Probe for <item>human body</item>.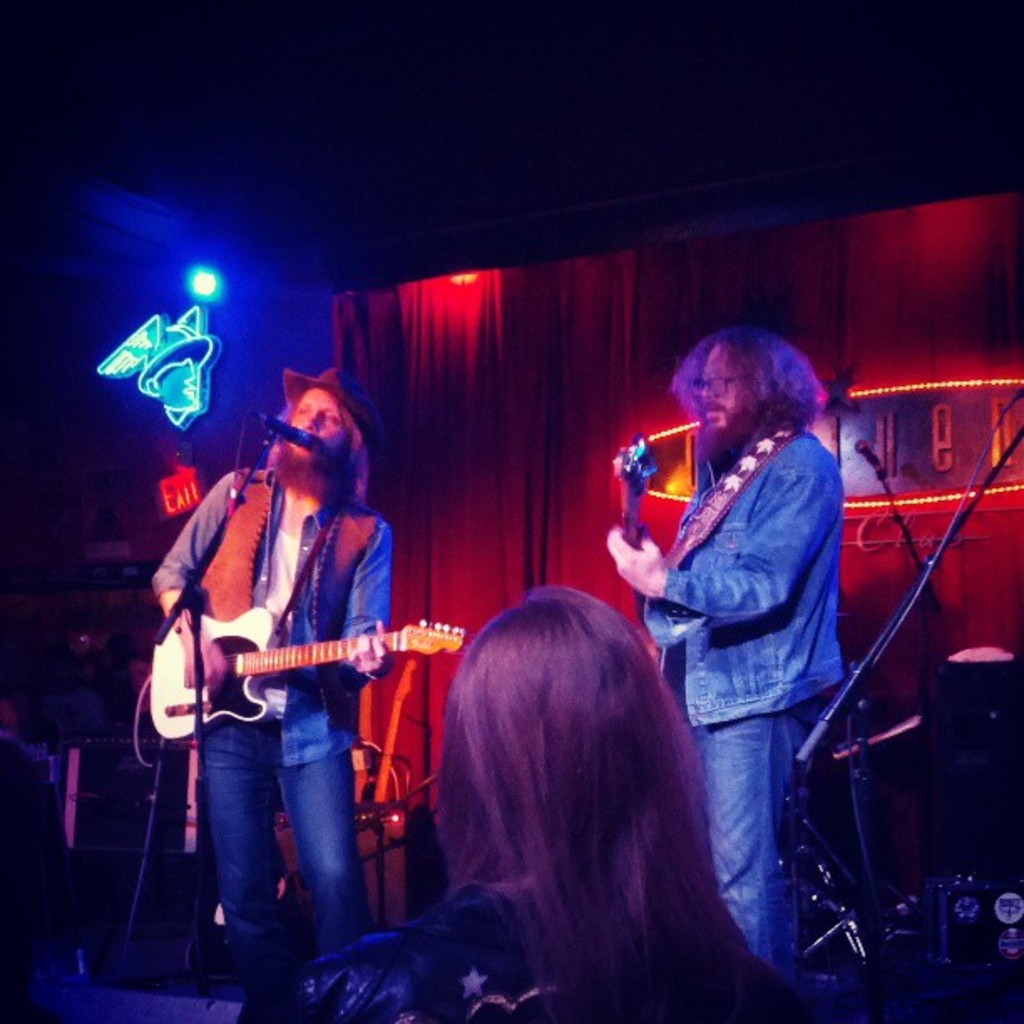
Probe result: <bbox>607, 323, 840, 986</bbox>.
